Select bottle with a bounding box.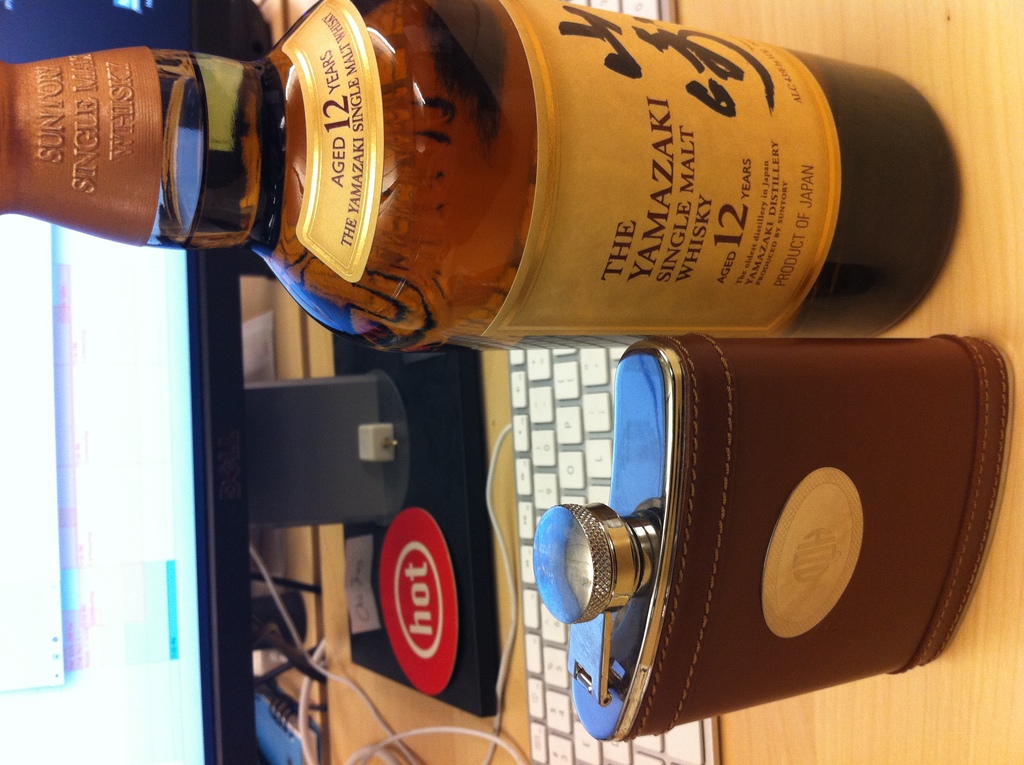
detection(0, 0, 961, 351).
